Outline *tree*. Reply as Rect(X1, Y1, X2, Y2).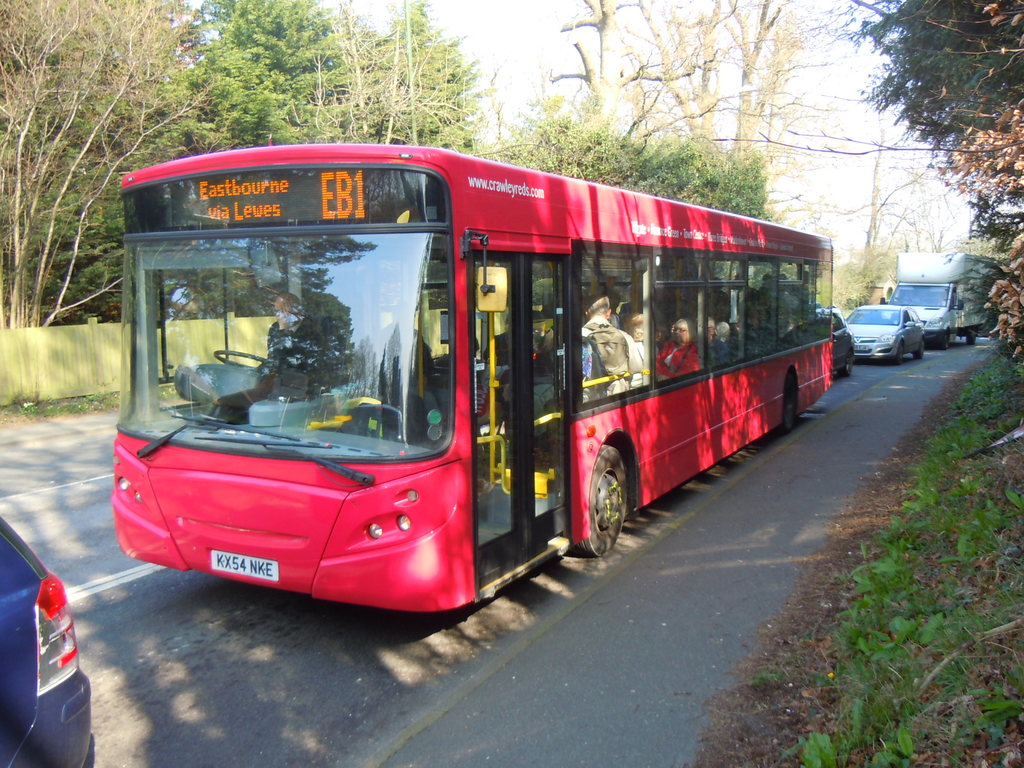
Rect(526, 1, 650, 170).
